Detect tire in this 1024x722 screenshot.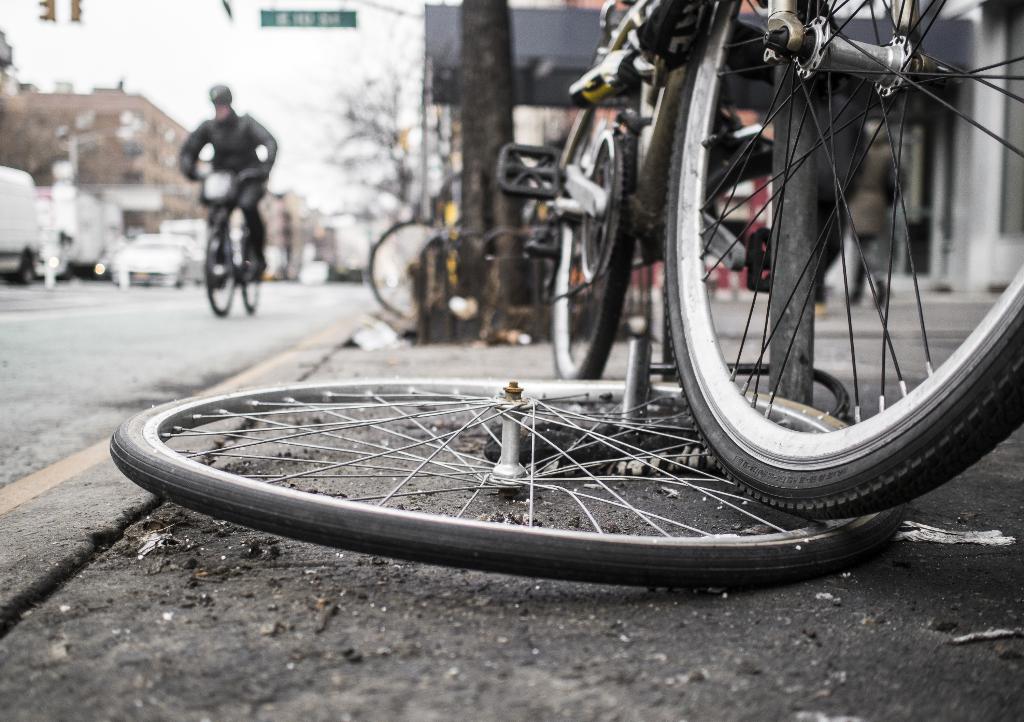
Detection: Rect(78, 343, 918, 573).
